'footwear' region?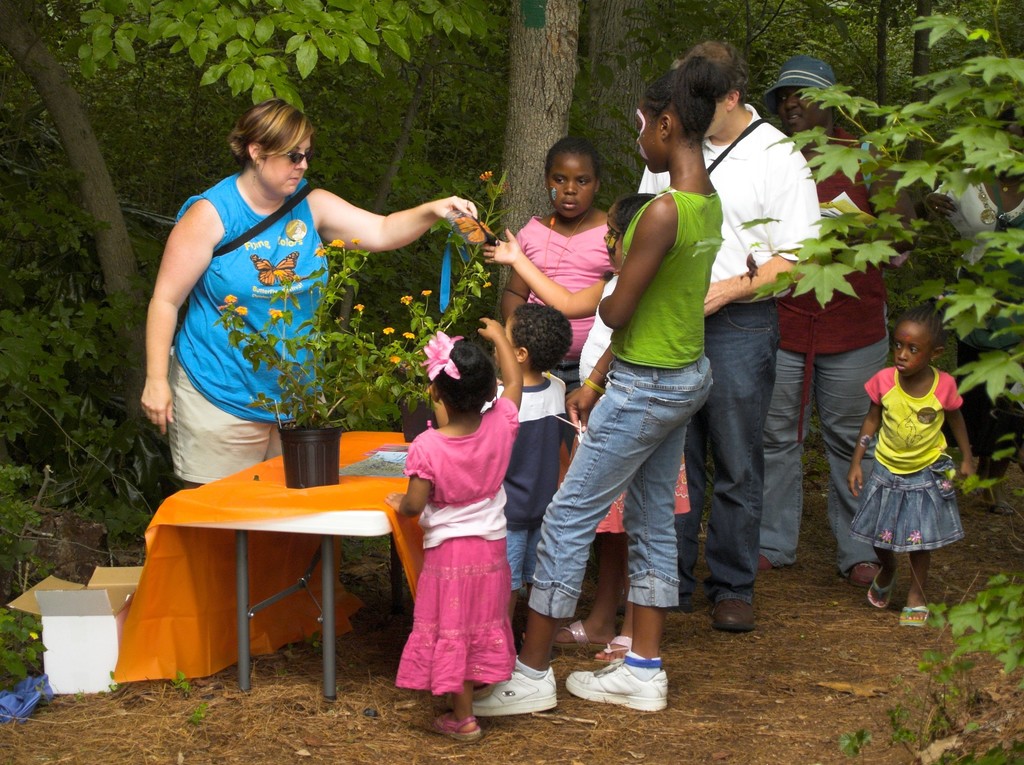
bbox=[408, 714, 483, 741]
